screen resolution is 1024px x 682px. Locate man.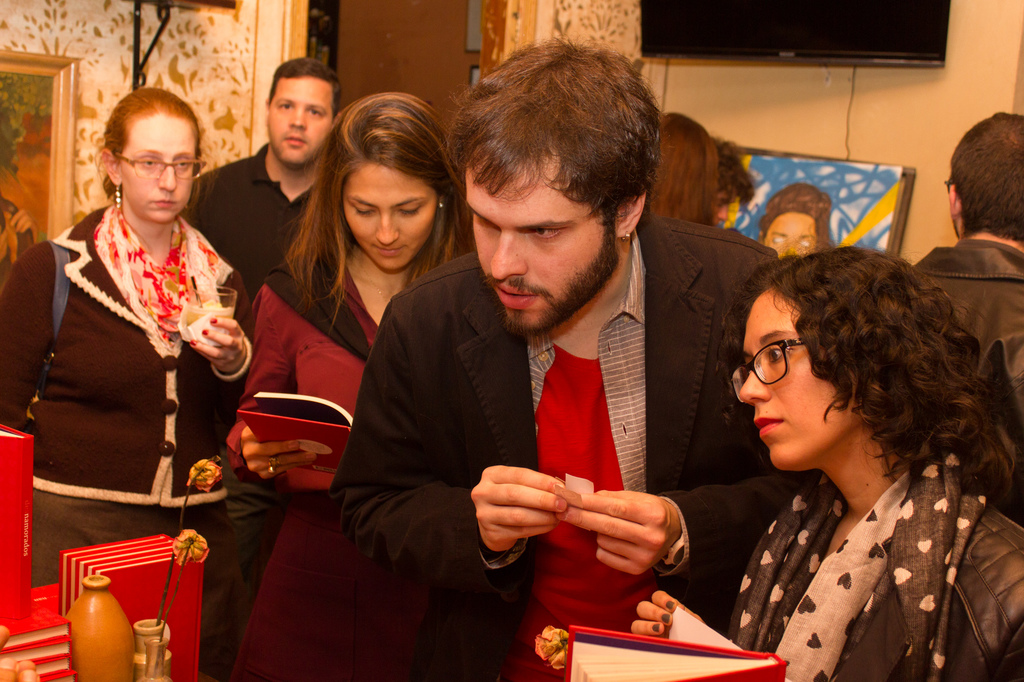
[x1=191, y1=58, x2=346, y2=681].
